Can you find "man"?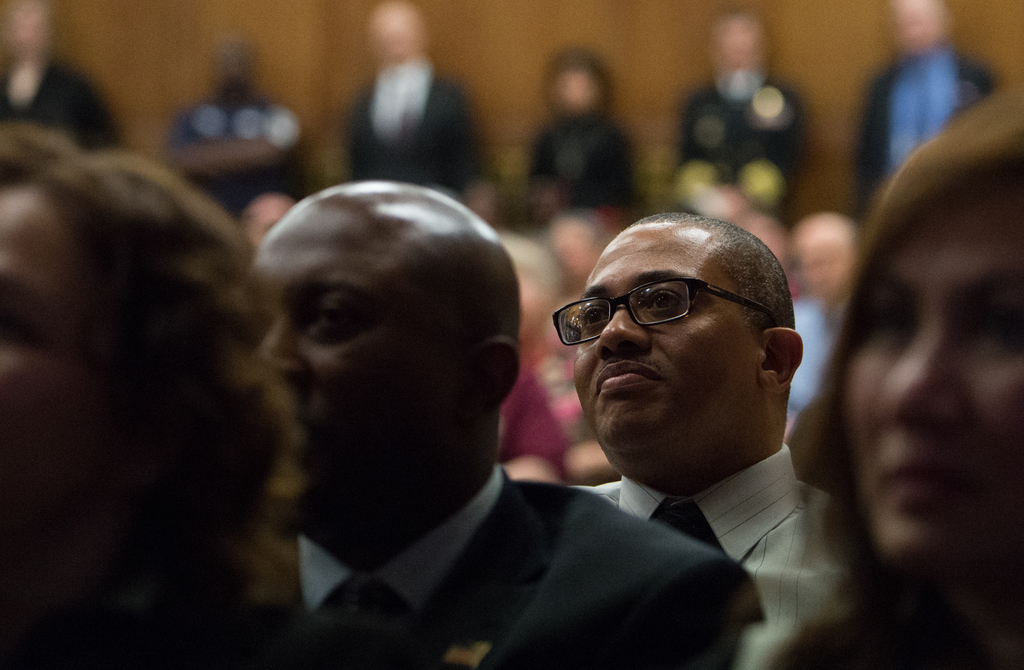
Yes, bounding box: 858, 0, 1005, 221.
